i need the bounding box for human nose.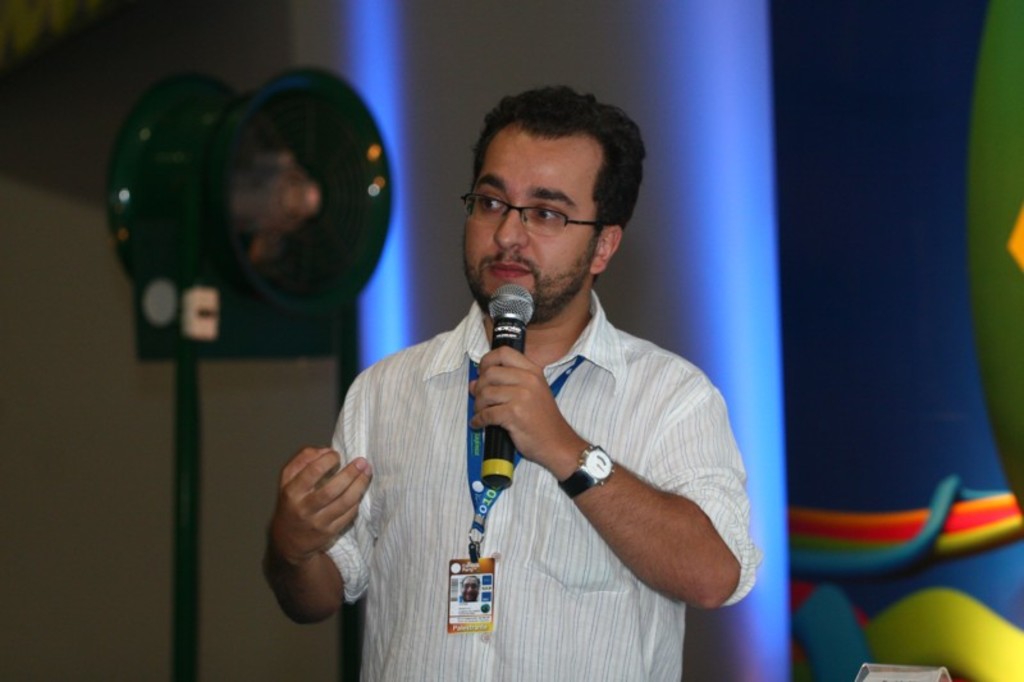
Here it is: l=490, t=209, r=531, b=251.
